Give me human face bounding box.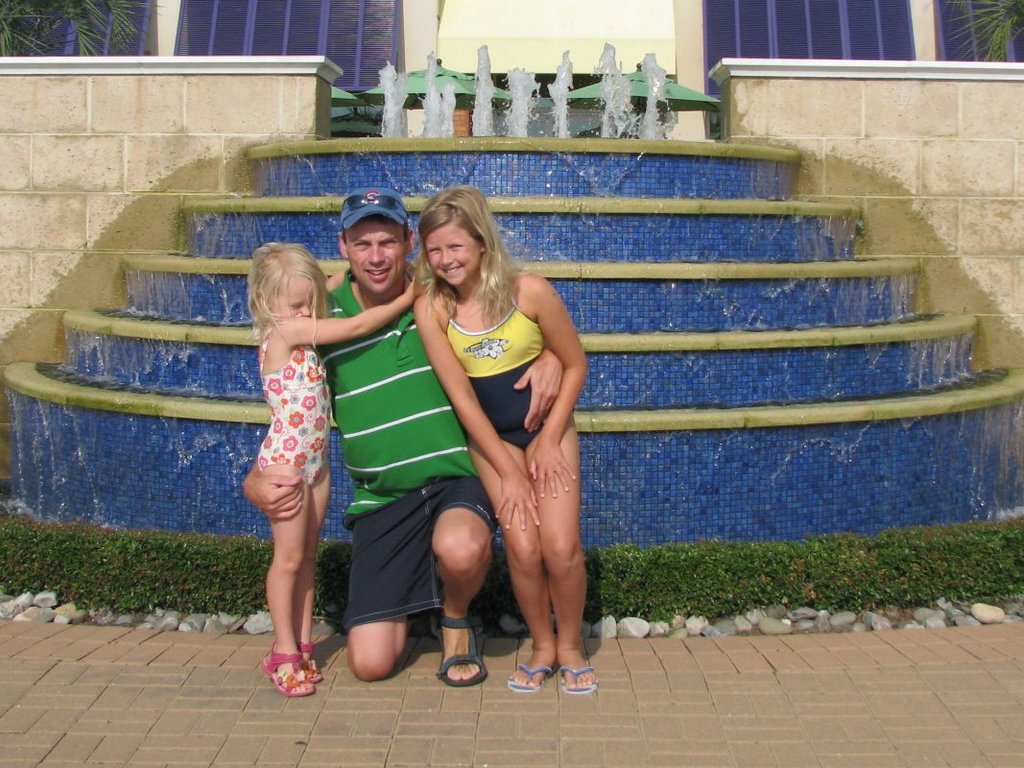
[351, 215, 406, 291].
